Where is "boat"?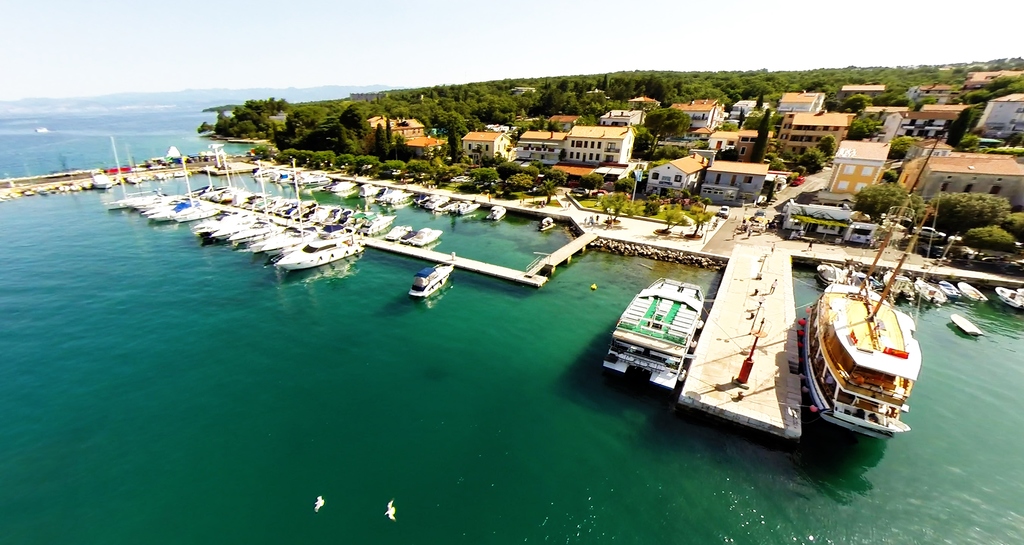
<region>817, 260, 858, 287</region>.
